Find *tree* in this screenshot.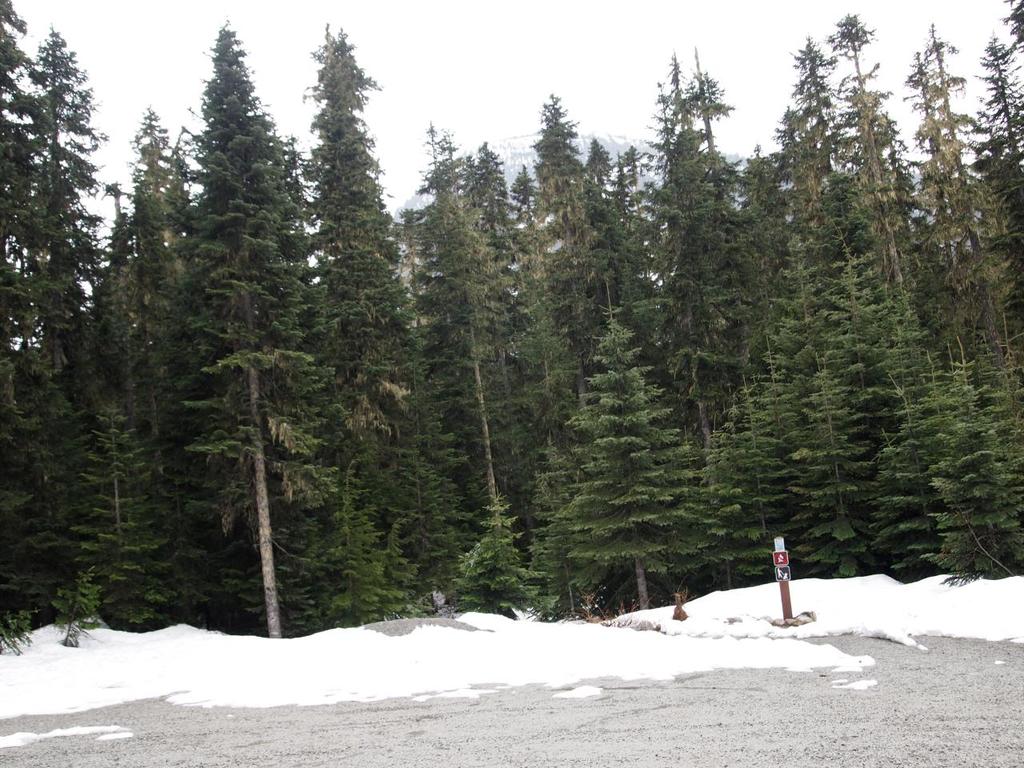
The bounding box for *tree* is box(926, 380, 1023, 564).
